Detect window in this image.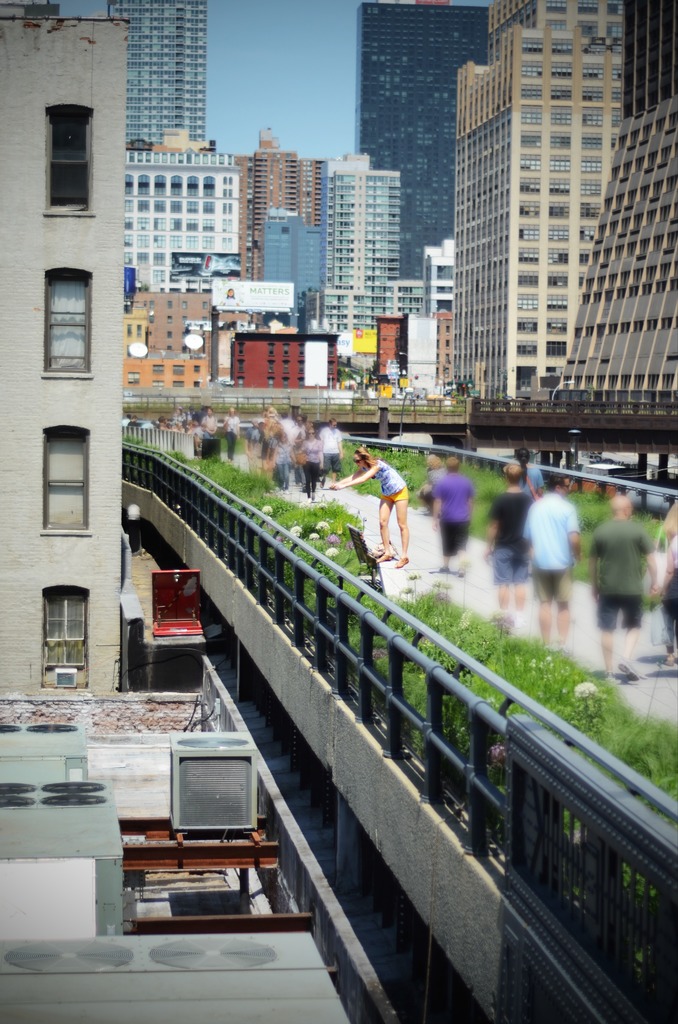
Detection: left=235, top=374, right=246, bottom=390.
